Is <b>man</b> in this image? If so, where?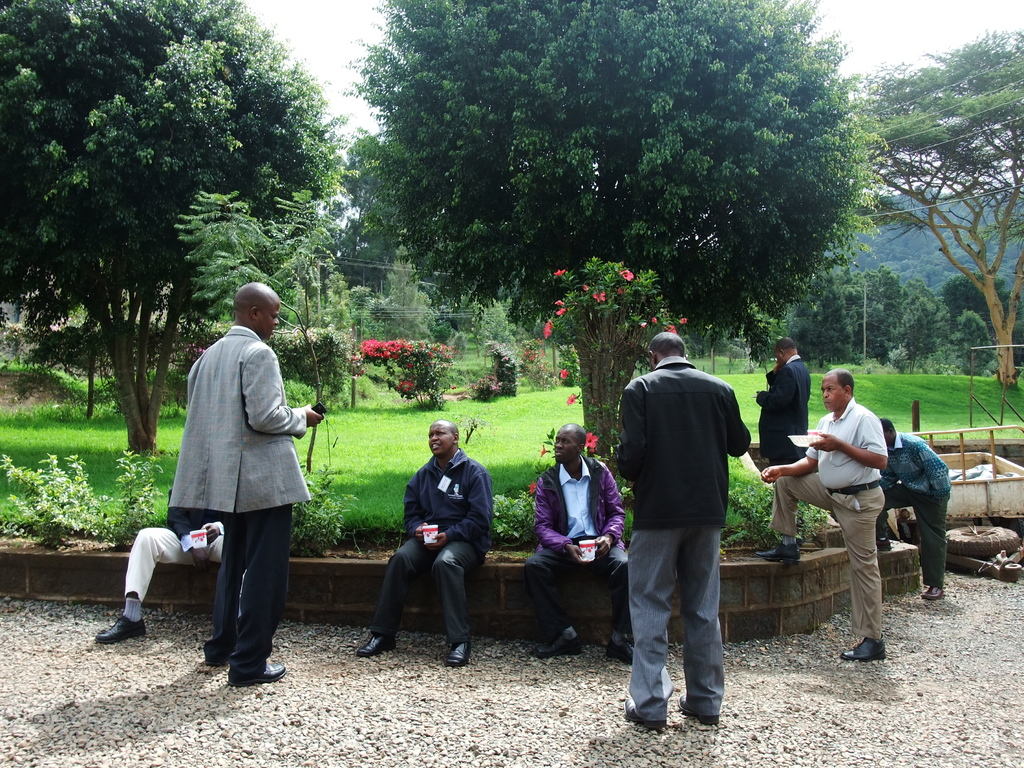
Yes, at <box>870,418,952,604</box>.
